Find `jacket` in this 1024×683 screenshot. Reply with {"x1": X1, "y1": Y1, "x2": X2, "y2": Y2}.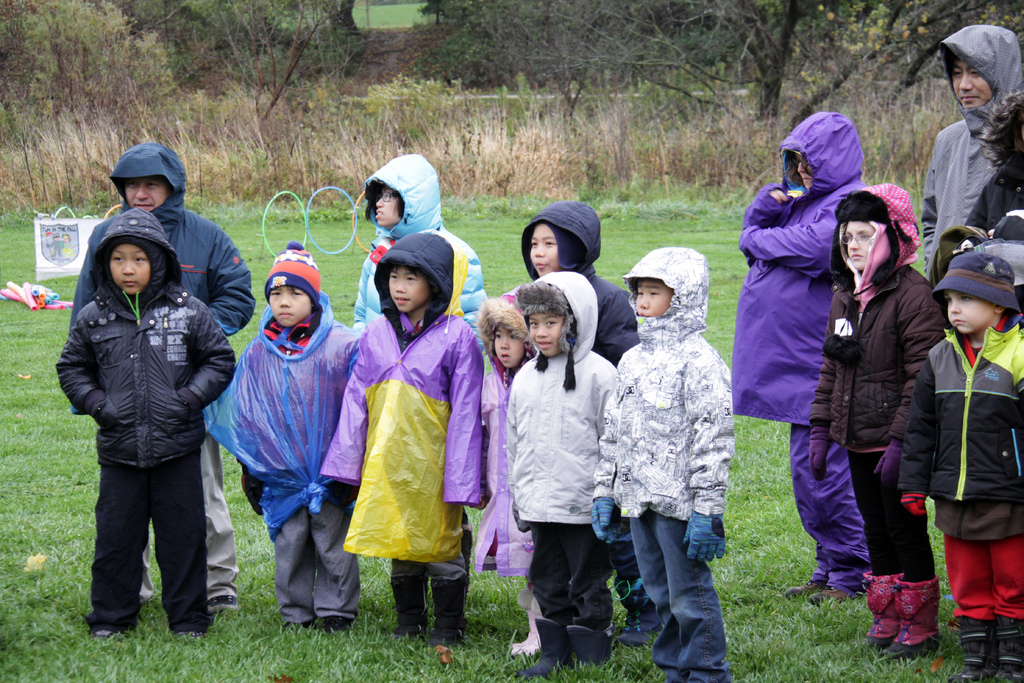
{"x1": 65, "y1": 140, "x2": 255, "y2": 338}.
